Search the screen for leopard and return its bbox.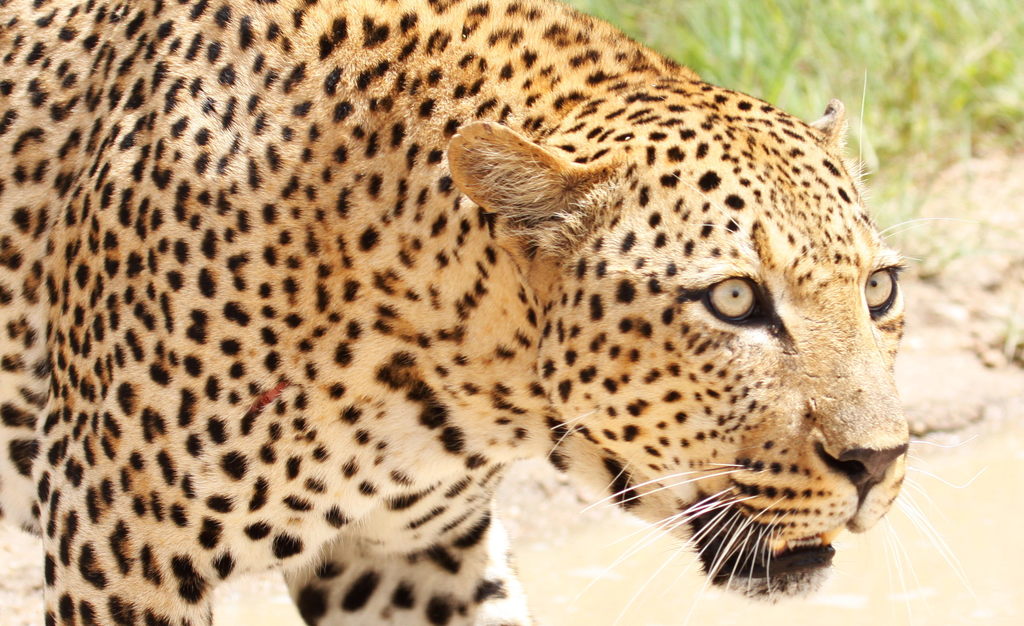
Found: 0,0,912,625.
